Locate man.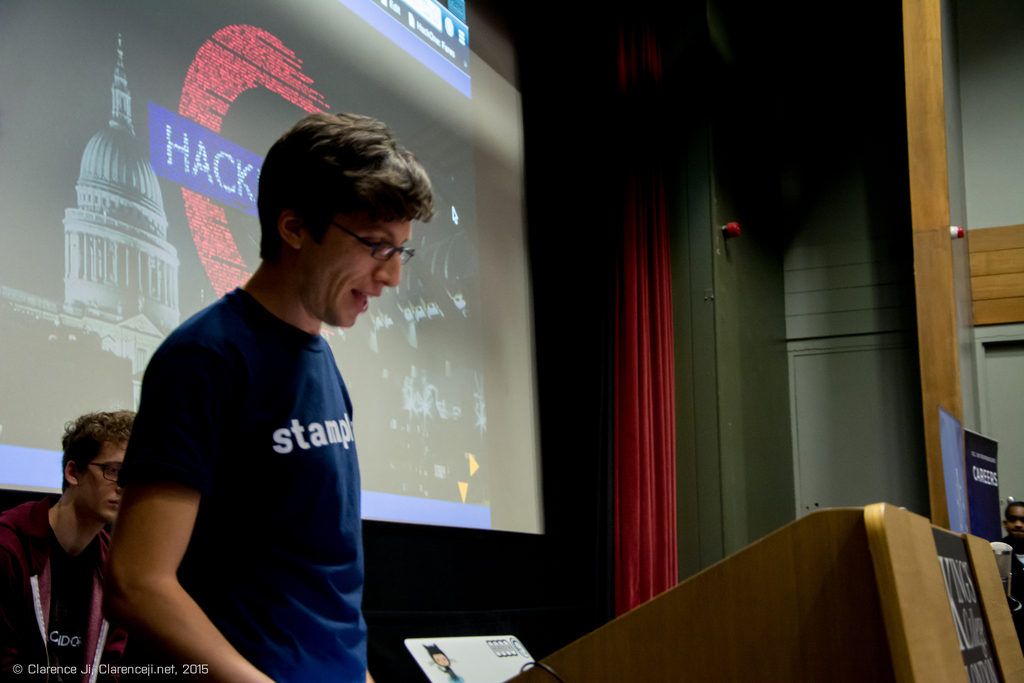
Bounding box: 106:120:439:682.
